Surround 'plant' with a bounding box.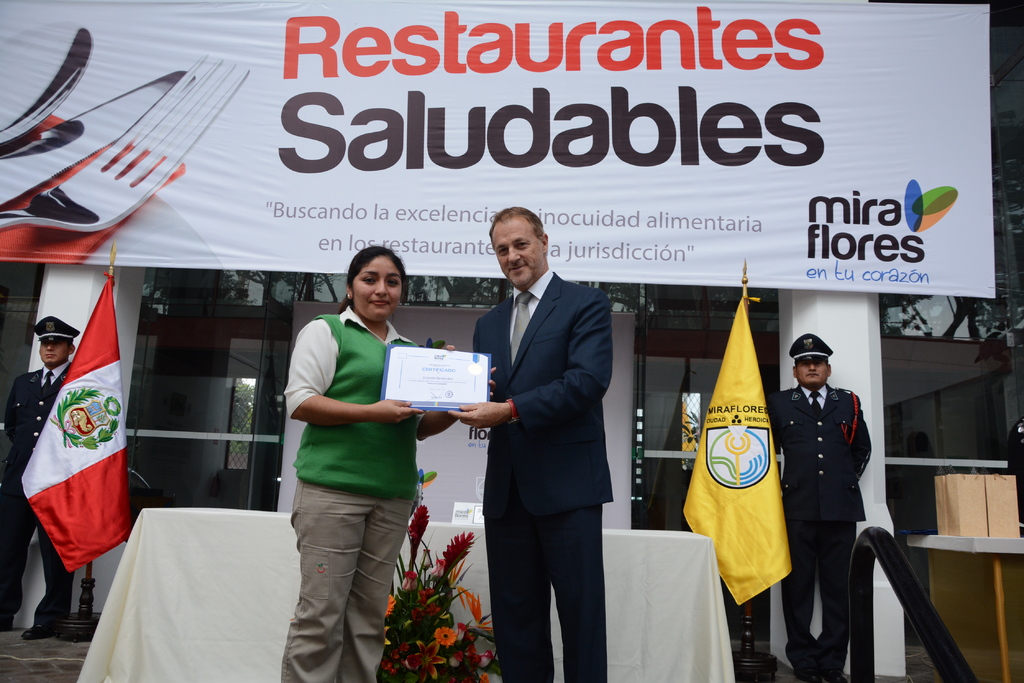
(x1=376, y1=503, x2=501, y2=682).
